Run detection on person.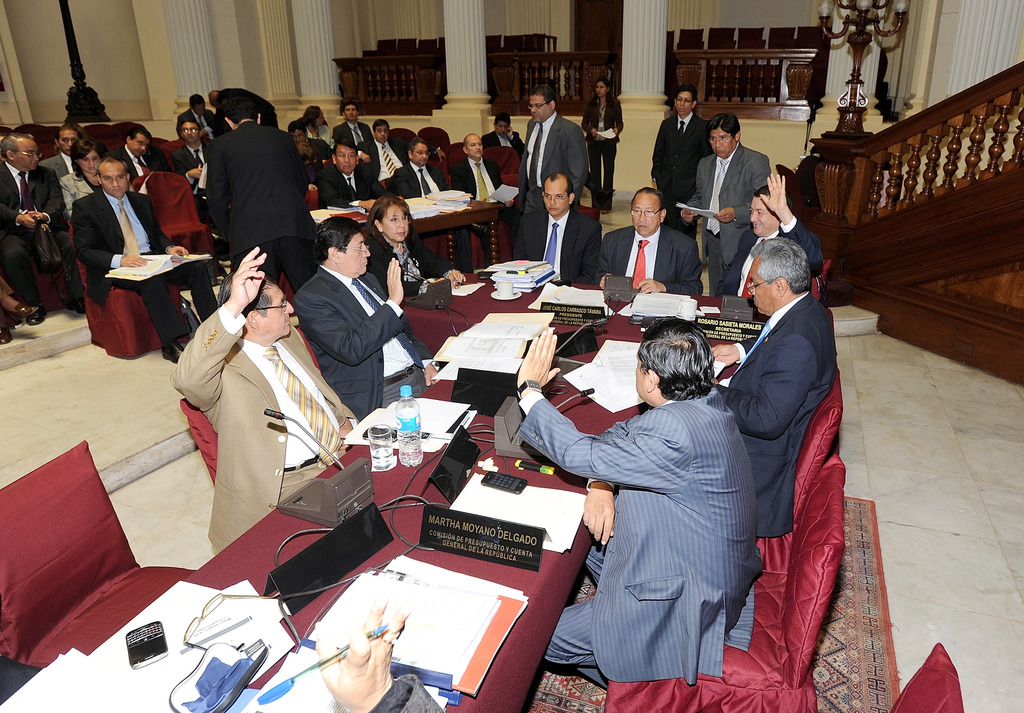
Result: 180, 229, 323, 588.
